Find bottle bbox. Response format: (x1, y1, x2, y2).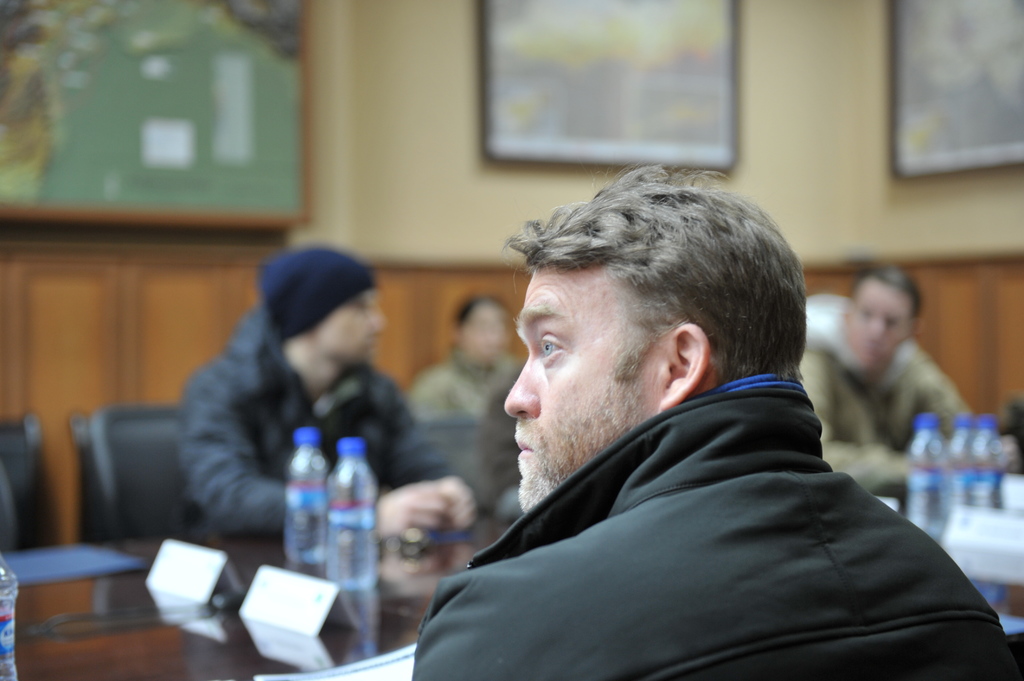
(968, 418, 1002, 511).
